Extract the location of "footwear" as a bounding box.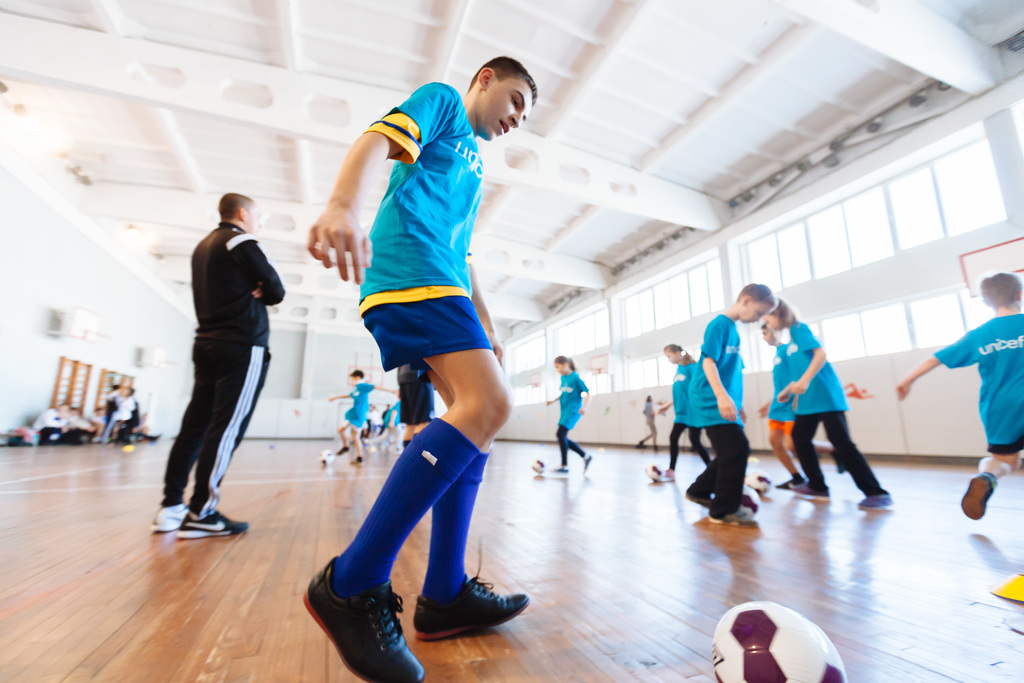
<region>351, 457, 365, 465</region>.
